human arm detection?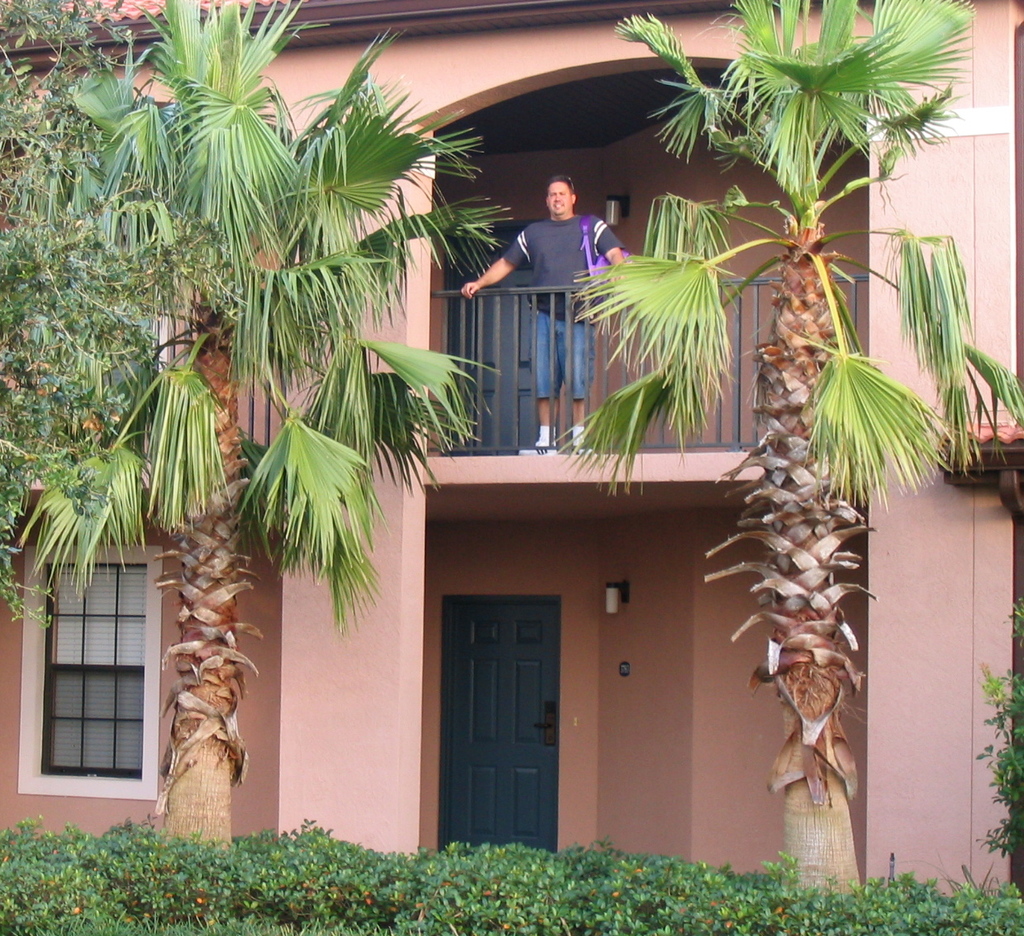
BBox(603, 226, 618, 265)
